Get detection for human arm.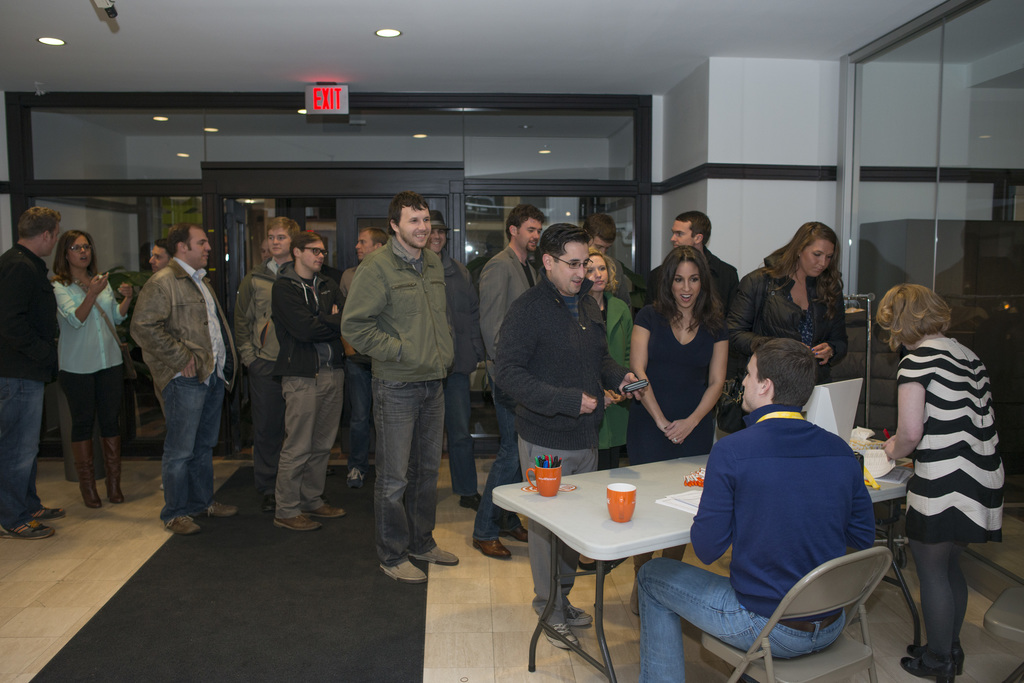
Detection: {"left": 728, "top": 277, "right": 772, "bottom": 354}.
